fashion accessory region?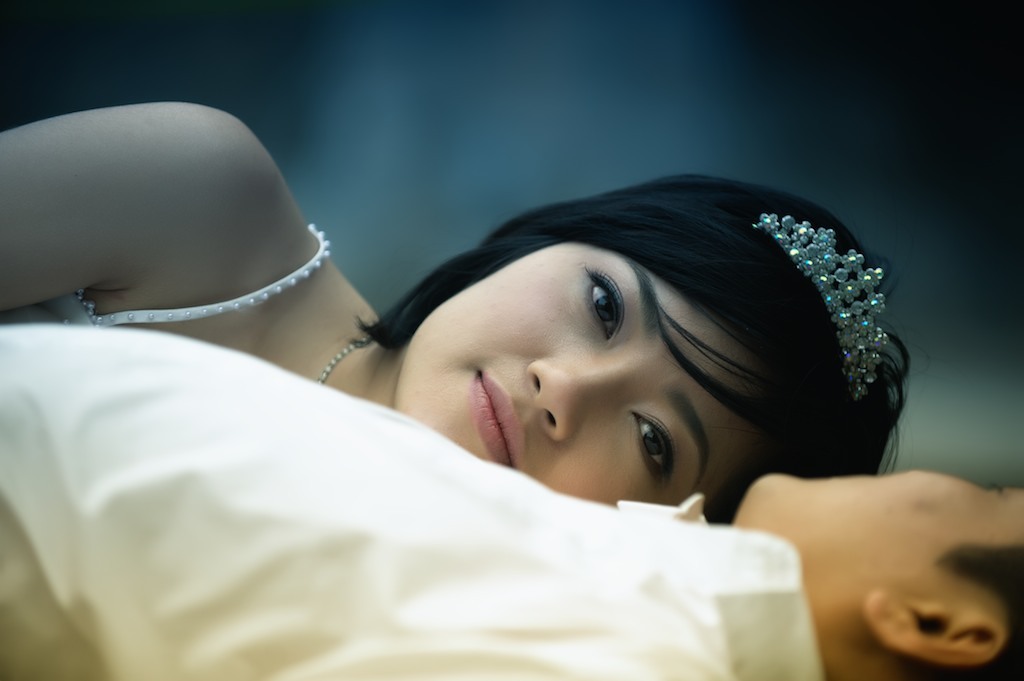
752/213/892/402
